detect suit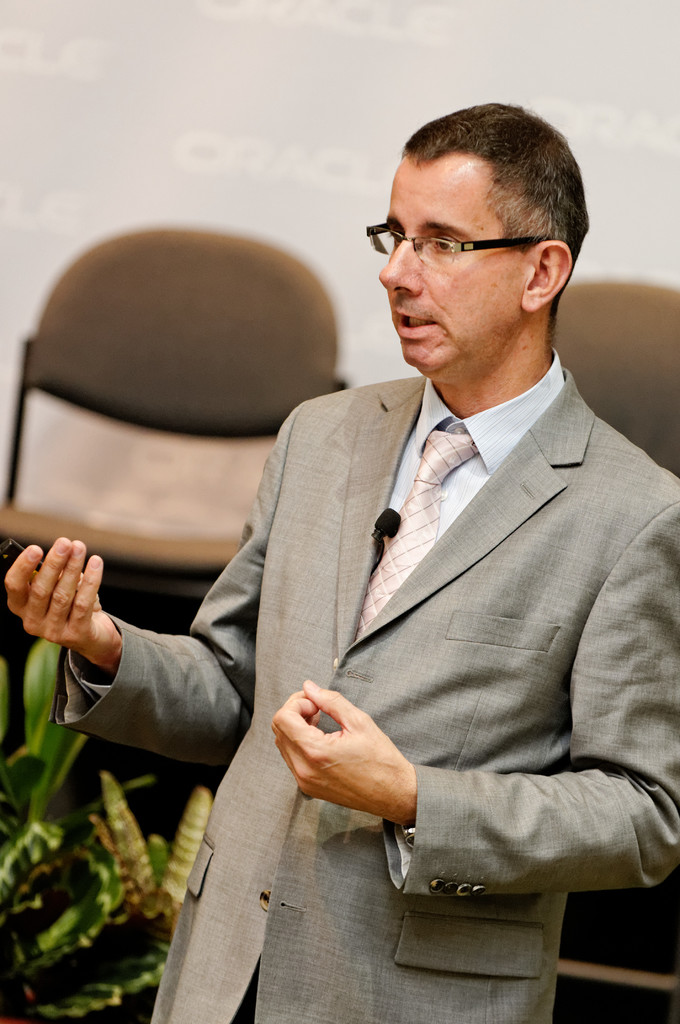
(left=241, top=284, right=665, bottom=915)
